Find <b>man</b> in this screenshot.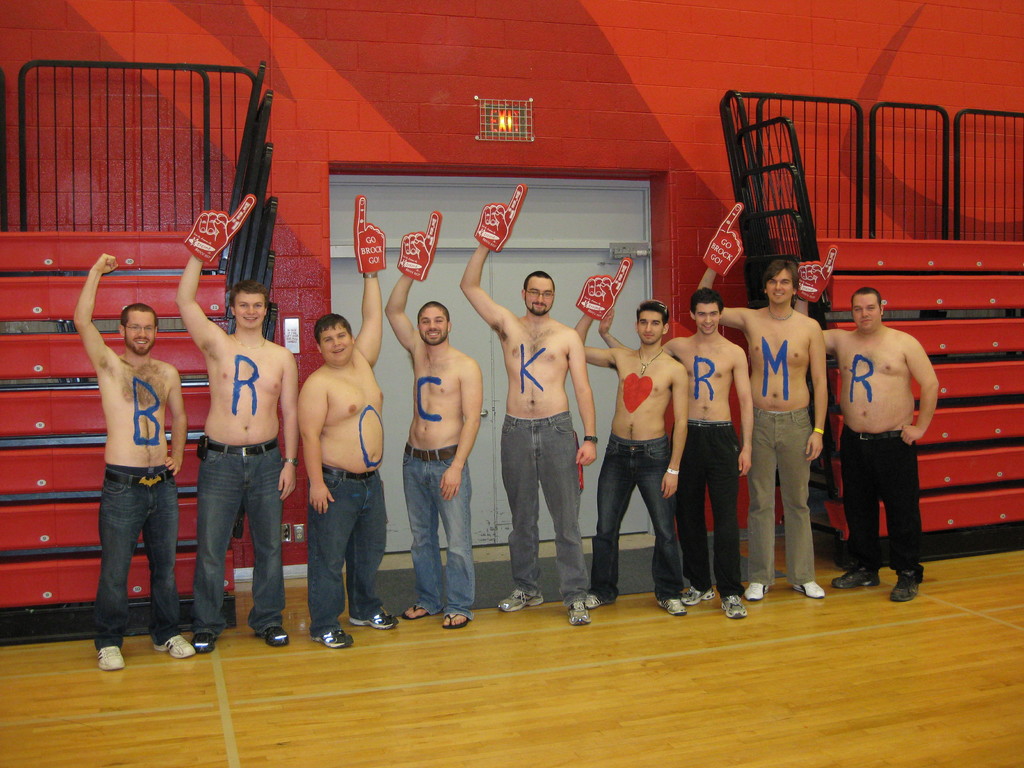
The bounding box for <b>man</b> is (x1=695, y1=261, x2=831, y2=602).
